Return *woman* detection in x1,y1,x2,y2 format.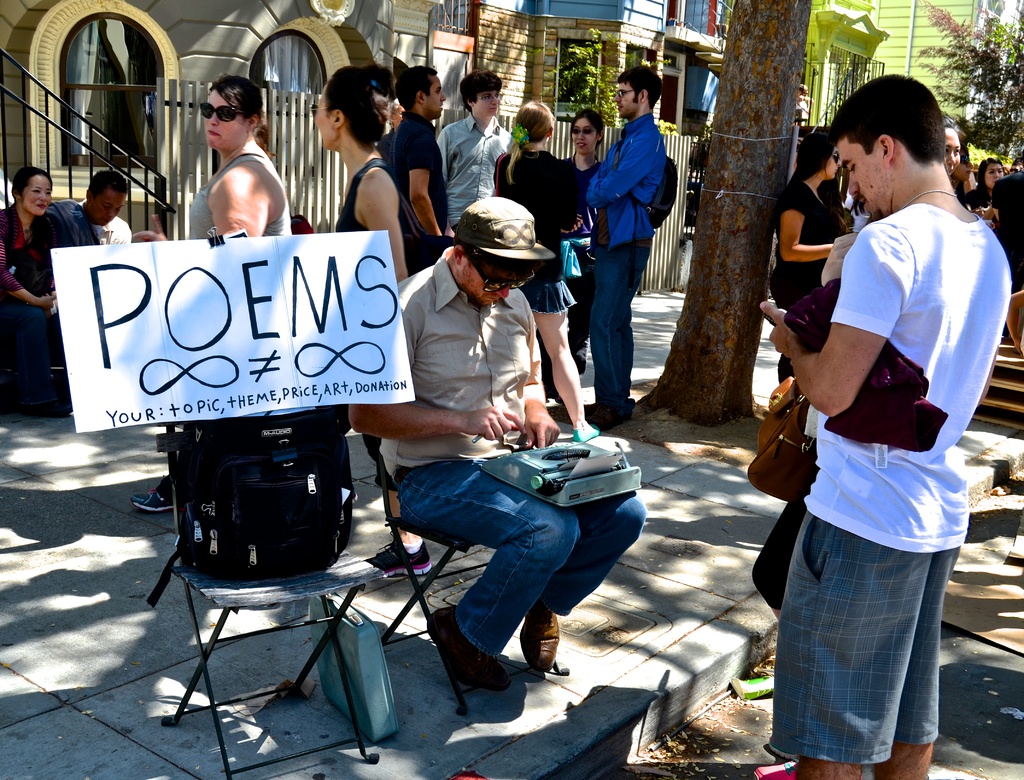
135,64,294,510.
